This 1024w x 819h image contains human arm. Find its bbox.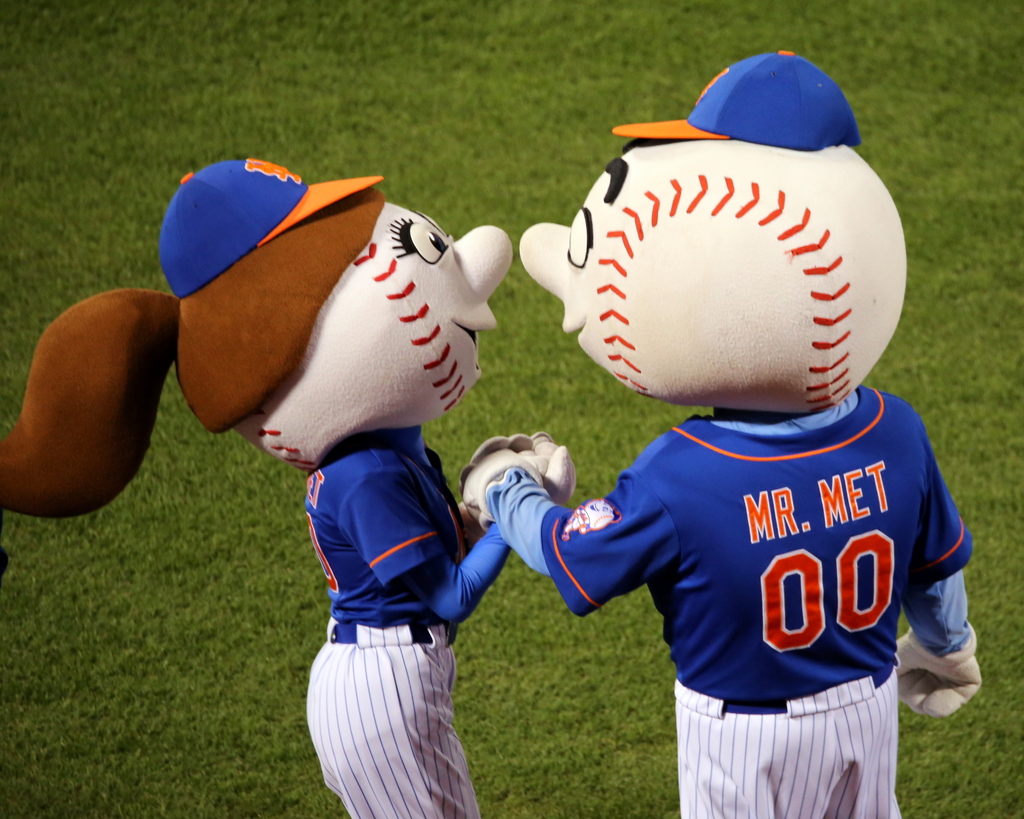
(465, 446, 684, 616).
